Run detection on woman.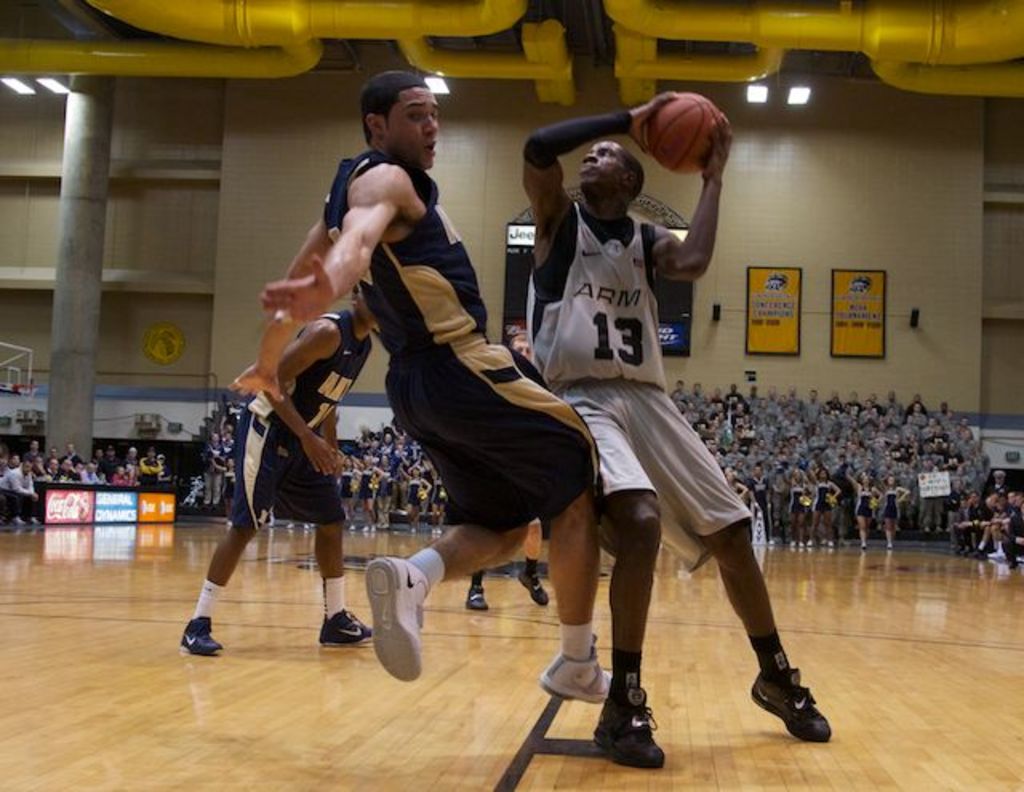
Result: detection(845, 467, 883, 549).
